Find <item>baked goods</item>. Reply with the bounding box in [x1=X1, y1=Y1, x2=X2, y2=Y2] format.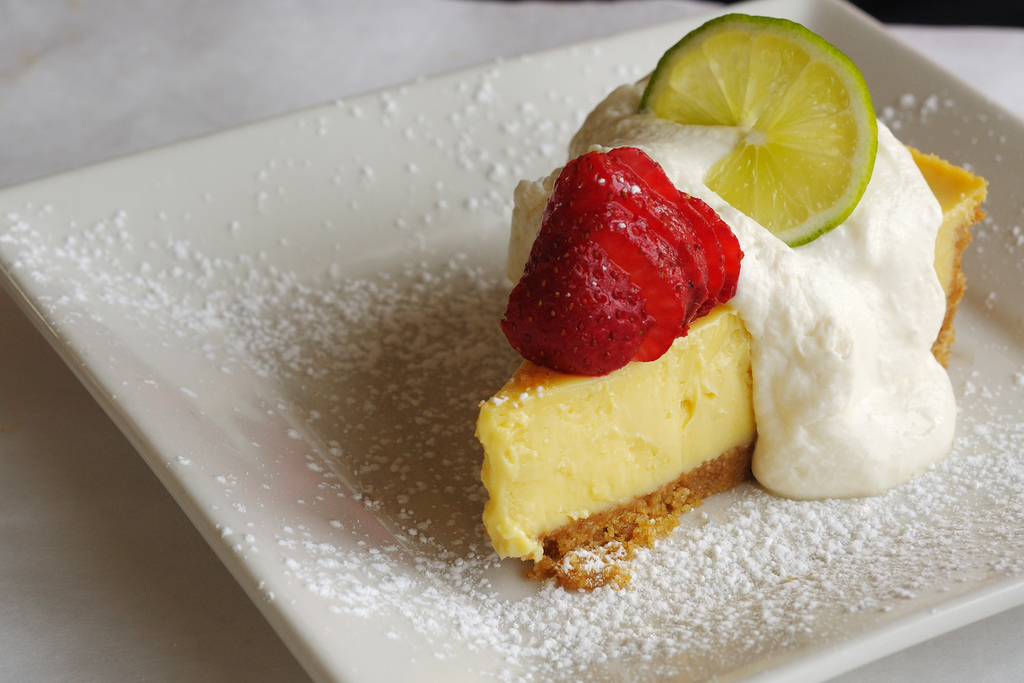
[x1=468, y1=63, x2=986, y2=589].
